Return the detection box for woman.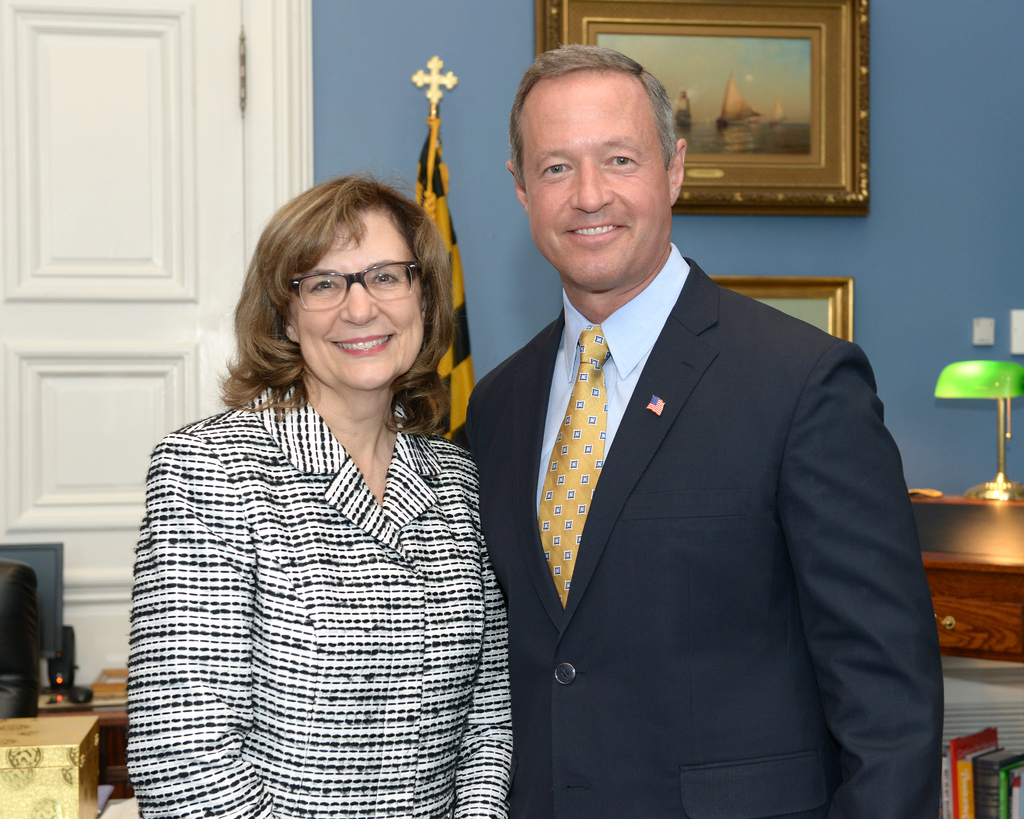
rect(118, 168, 518, 818).
